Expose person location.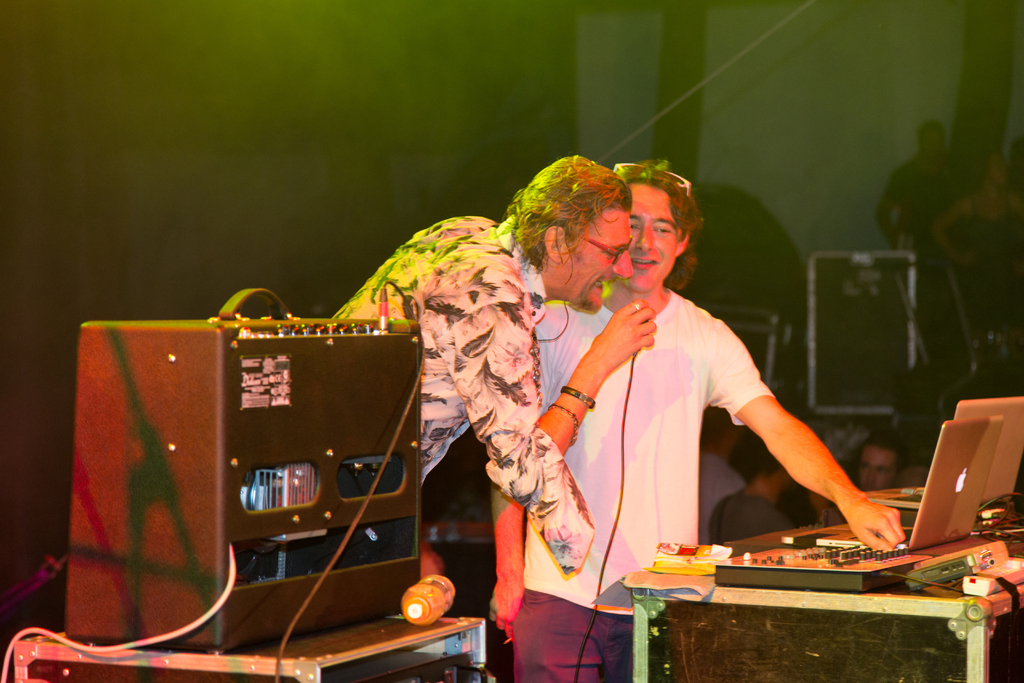
Exposed at box=[486, 163, 908, 682].
